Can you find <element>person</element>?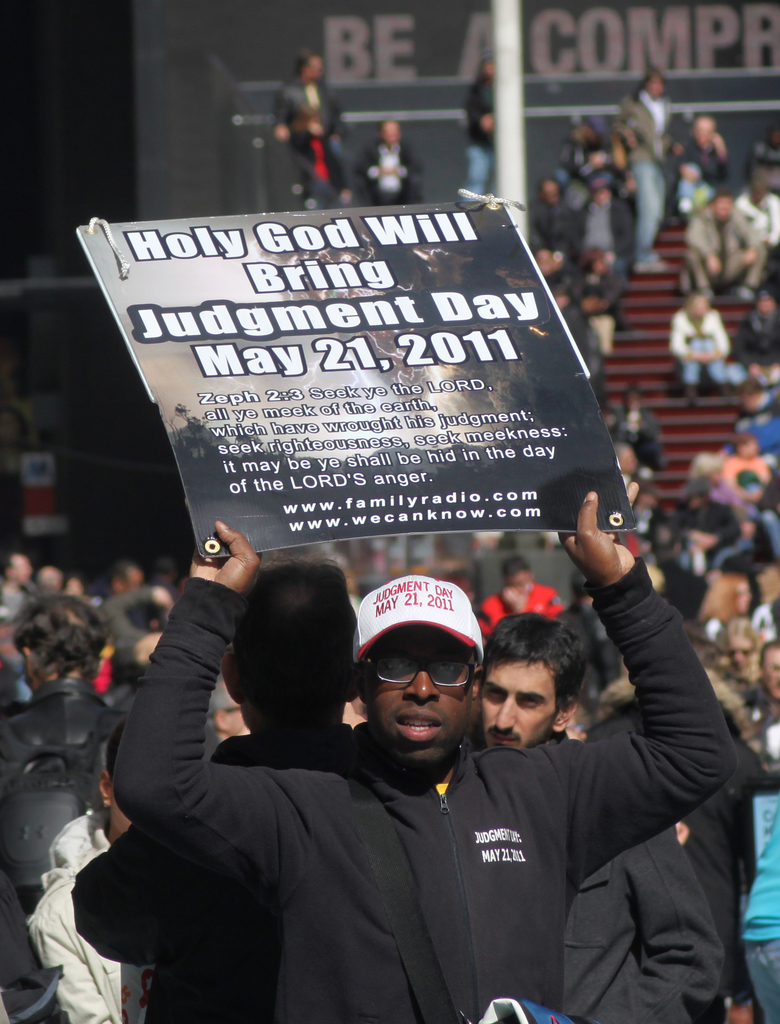
Yes, bounding box: [x1=68, y1=559, x2=369, y2=1023].
